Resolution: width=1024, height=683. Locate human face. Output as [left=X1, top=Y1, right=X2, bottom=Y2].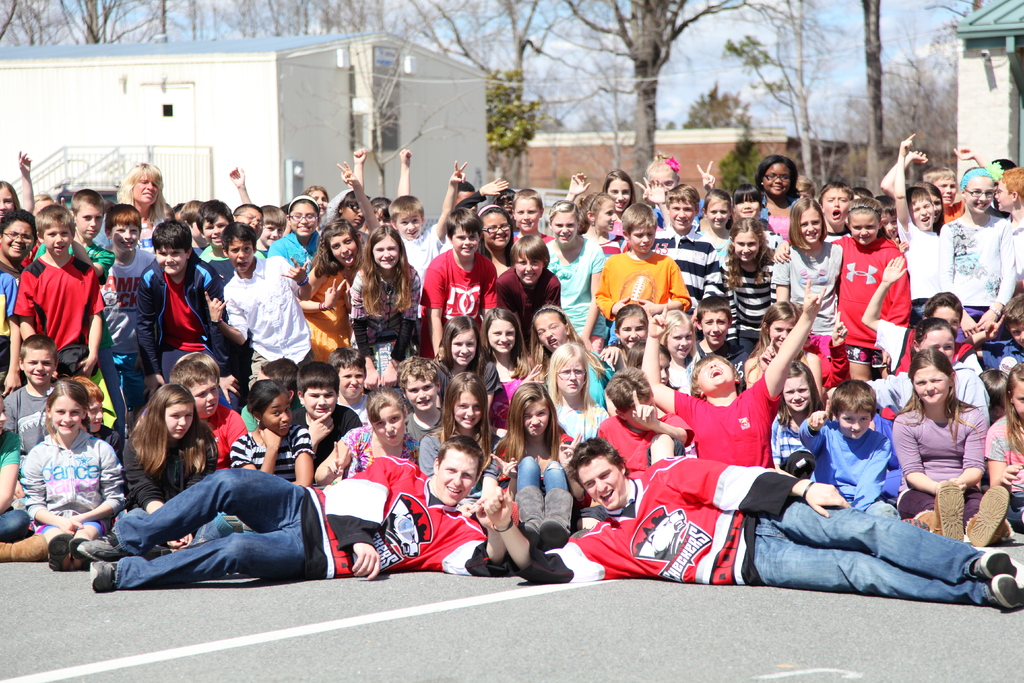
[left=110, top=224, right=139, bottom=254].
